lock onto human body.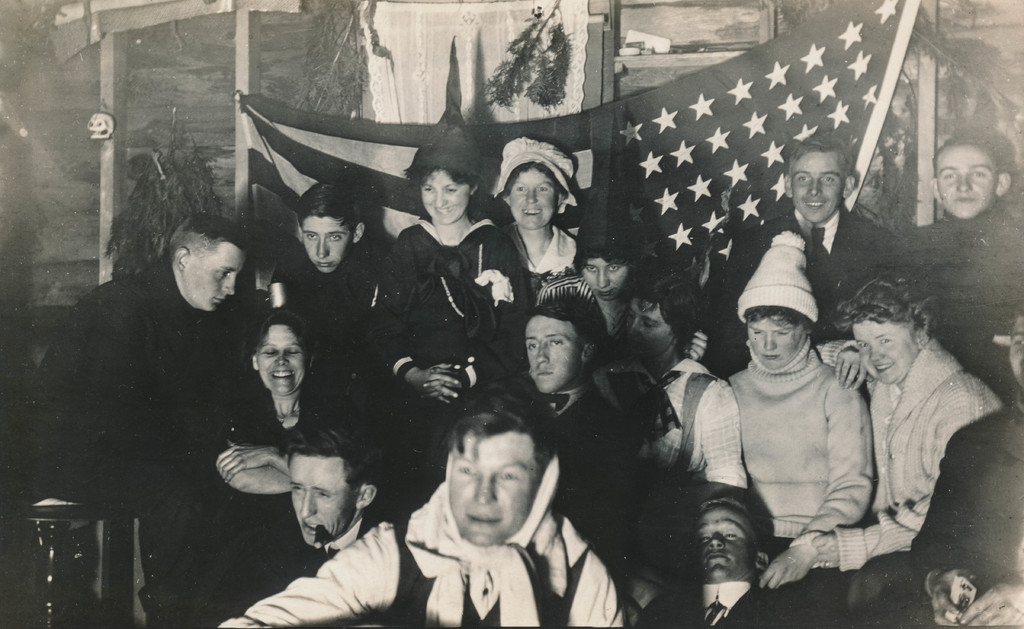
Locked: box(0, 213, 236, 628).
